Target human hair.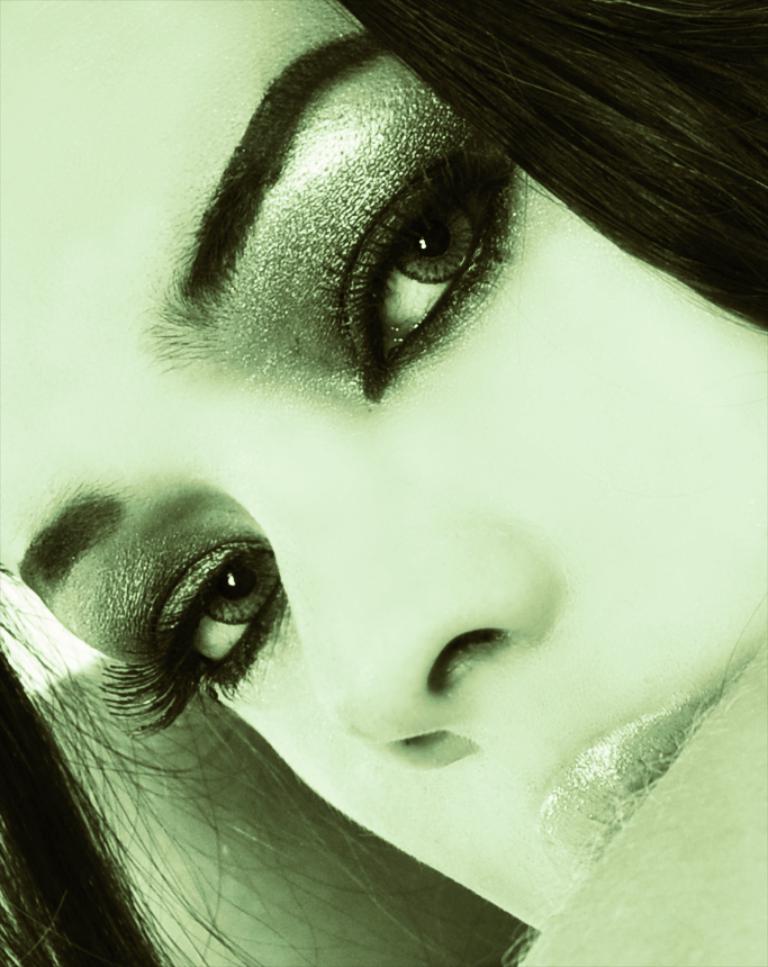
Target region: [left=300, top=0, right=767, bottom=373].
